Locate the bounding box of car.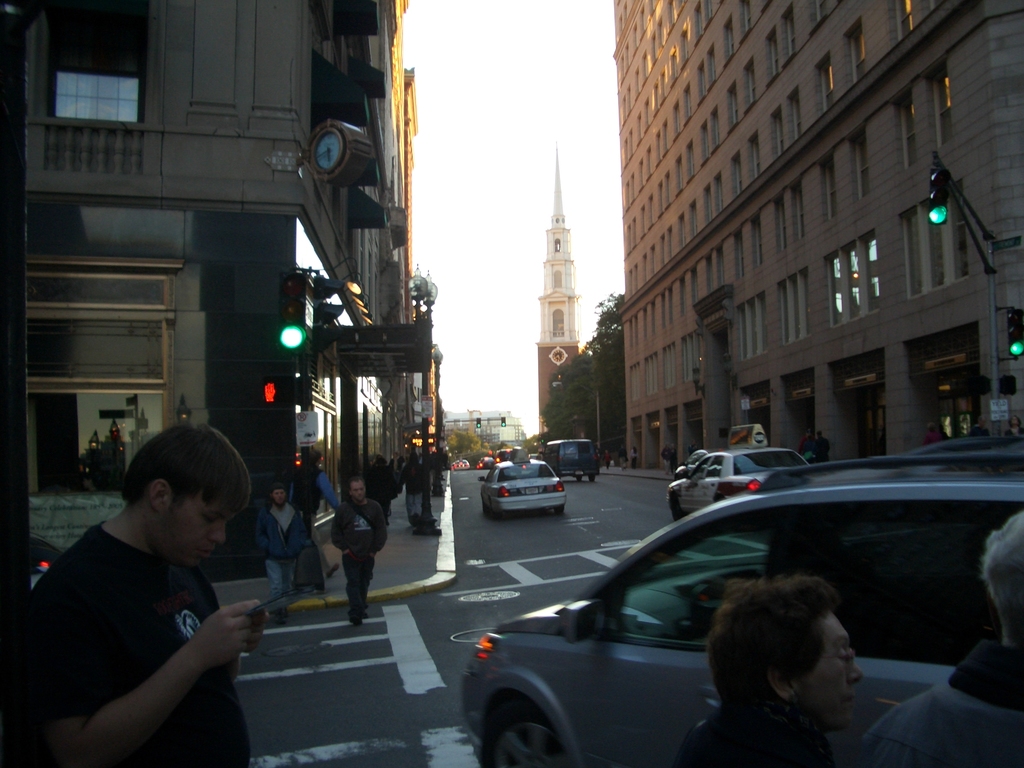
Bounding box: rect(479, 460, 567, 513).
